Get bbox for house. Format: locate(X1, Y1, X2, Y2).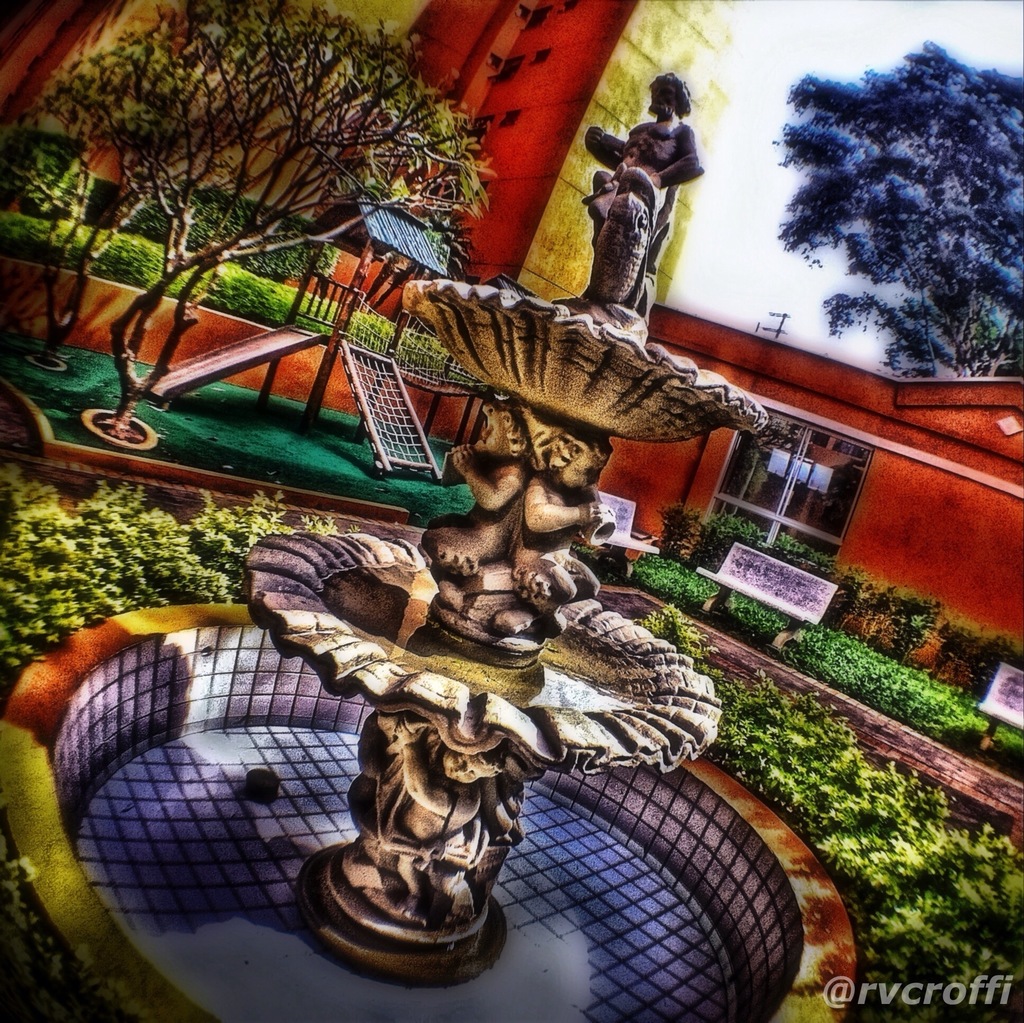
locate(598, 386, 1023, 647).
